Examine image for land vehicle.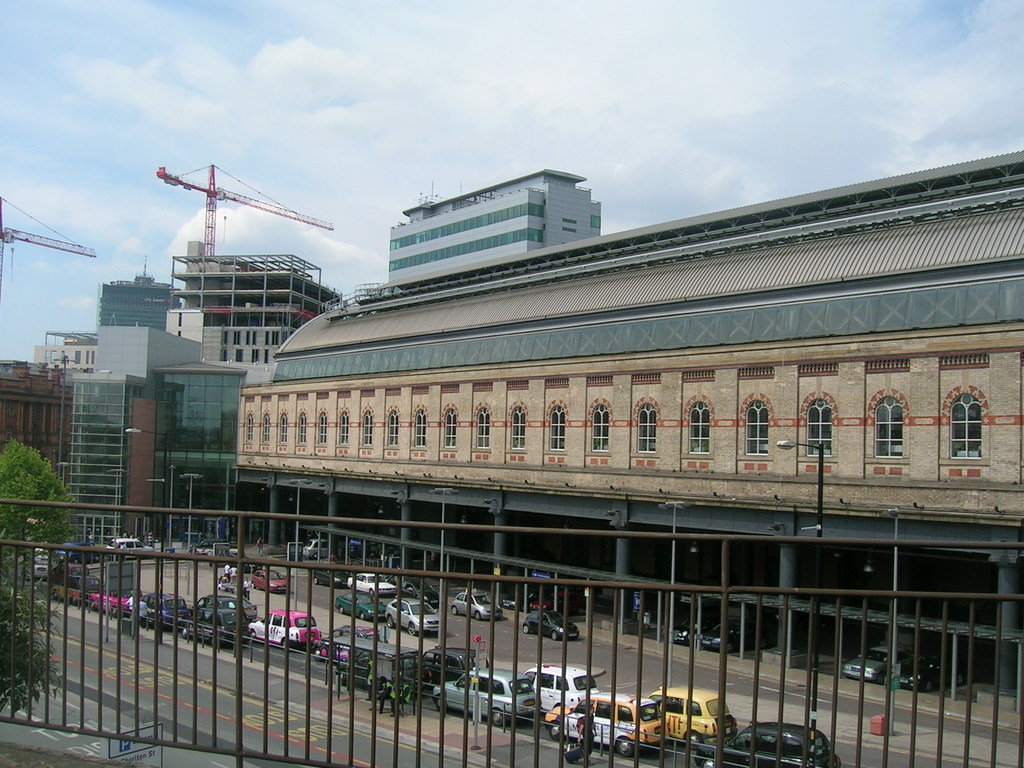
Examination result: l=346, t=570, r=398, b=595.
